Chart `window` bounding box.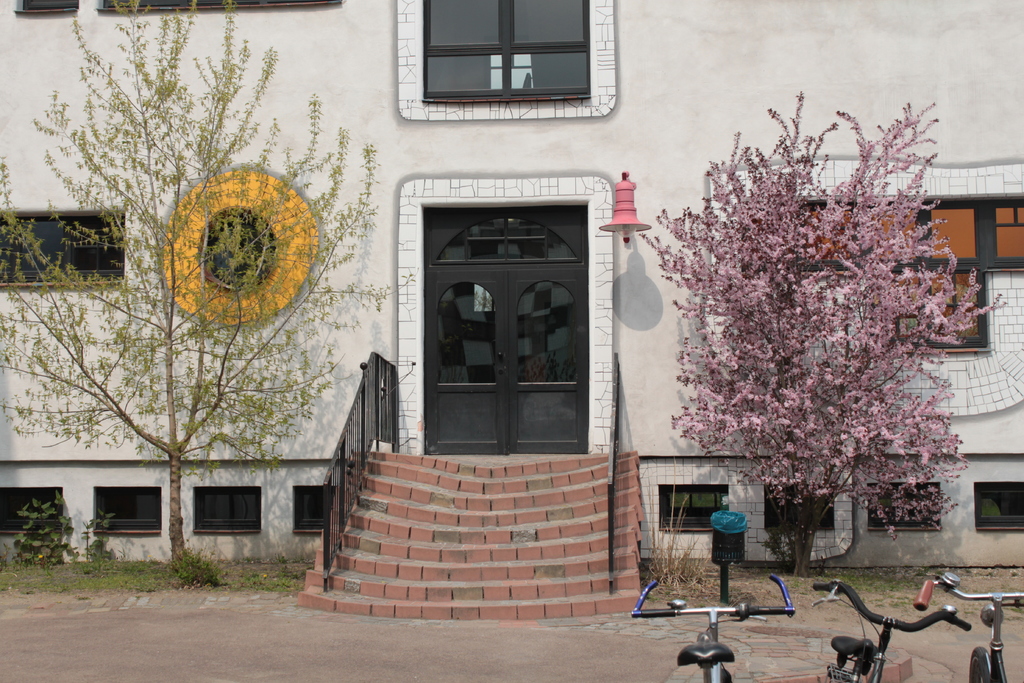
Charted: (12,0,81,17).
